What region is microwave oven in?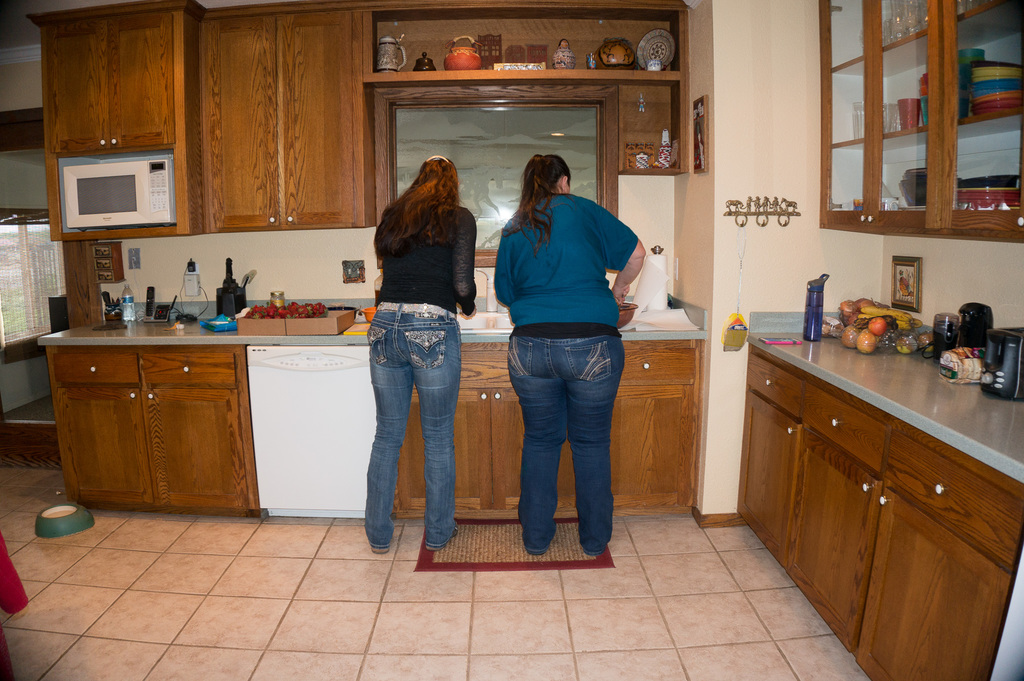
bbox(49, 136, 174, 229).
